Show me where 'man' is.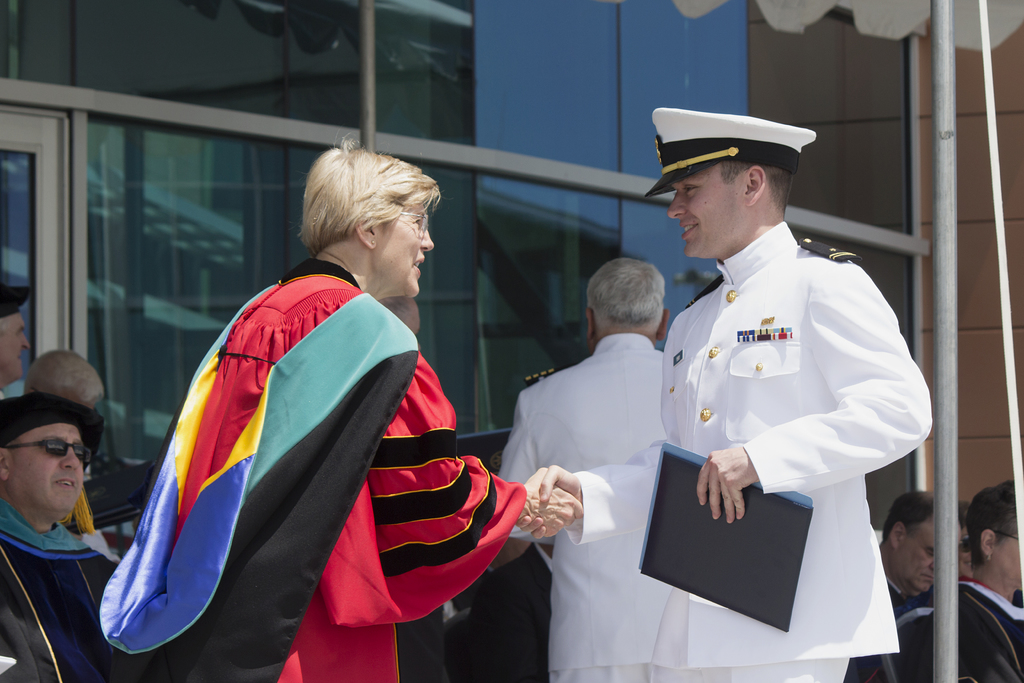
'man' is at [24, 341, 117, 470].
